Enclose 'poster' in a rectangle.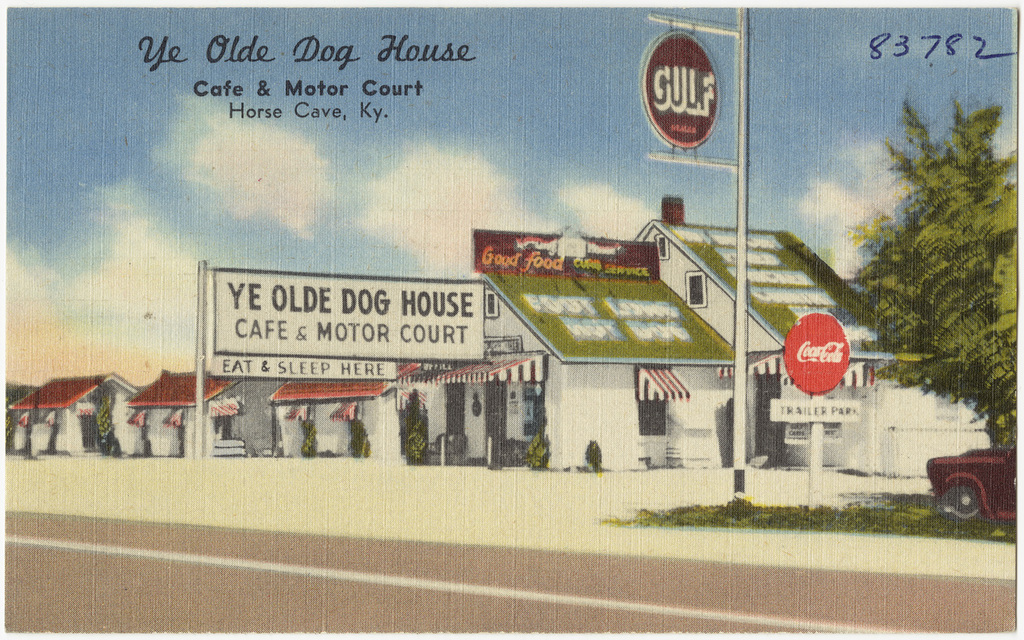
{"left": 3, "top": 8, "right": 1020, "bottom": 637}.
